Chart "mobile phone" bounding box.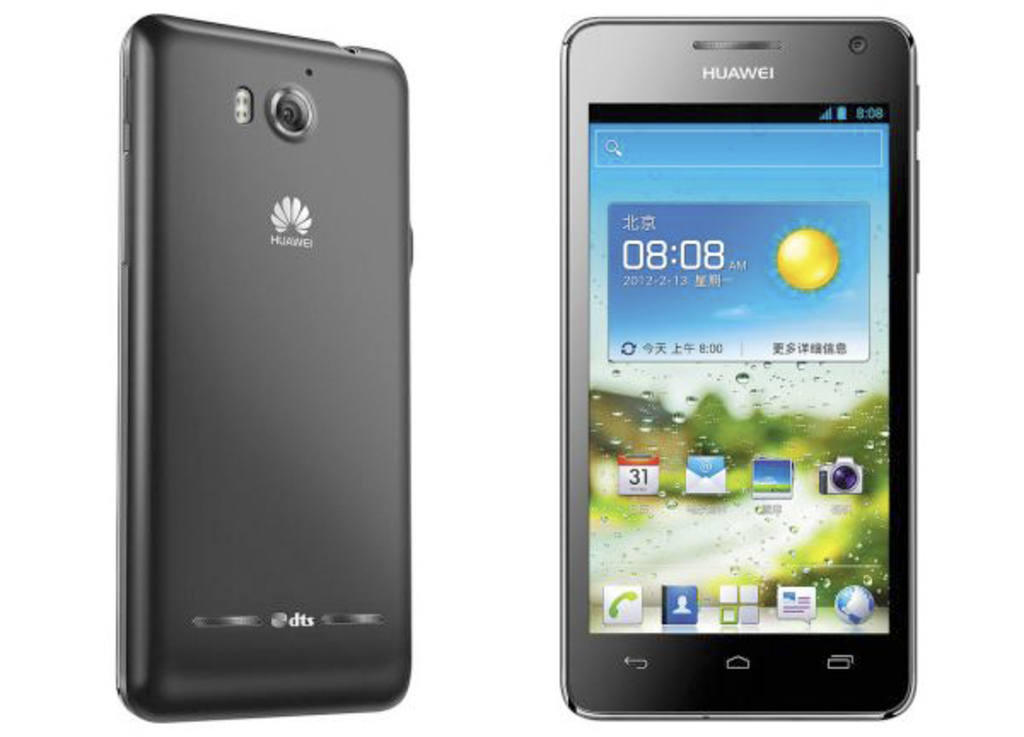
Charted: {"x1": 553, "y1": 14, "x2": 922, "y2": 723}.
